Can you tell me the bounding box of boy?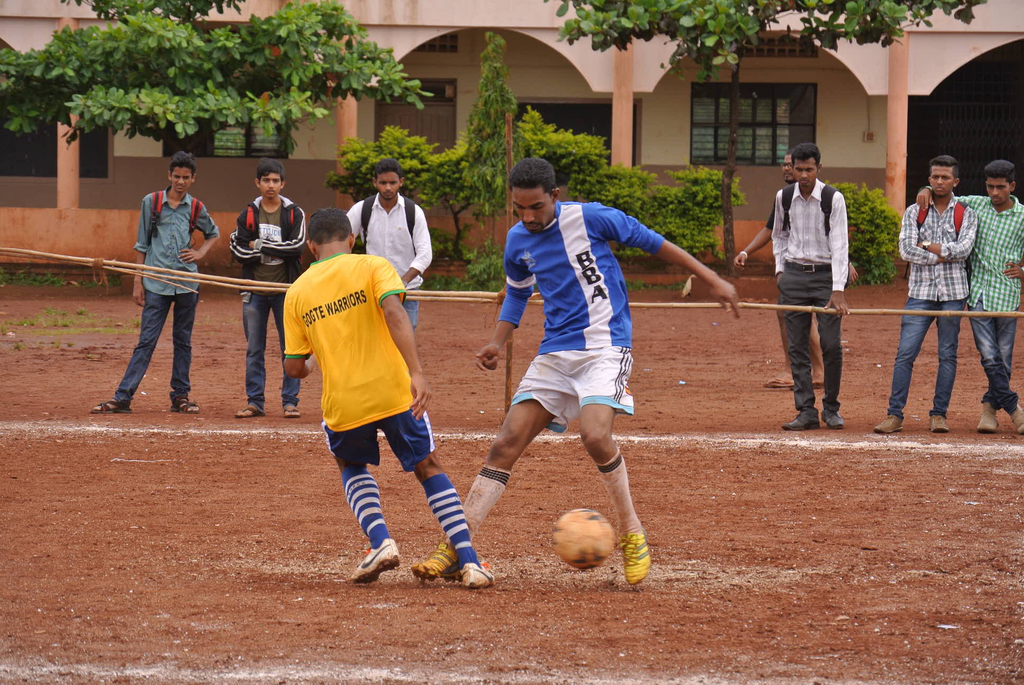
detection(285, 205, 497, 587).
